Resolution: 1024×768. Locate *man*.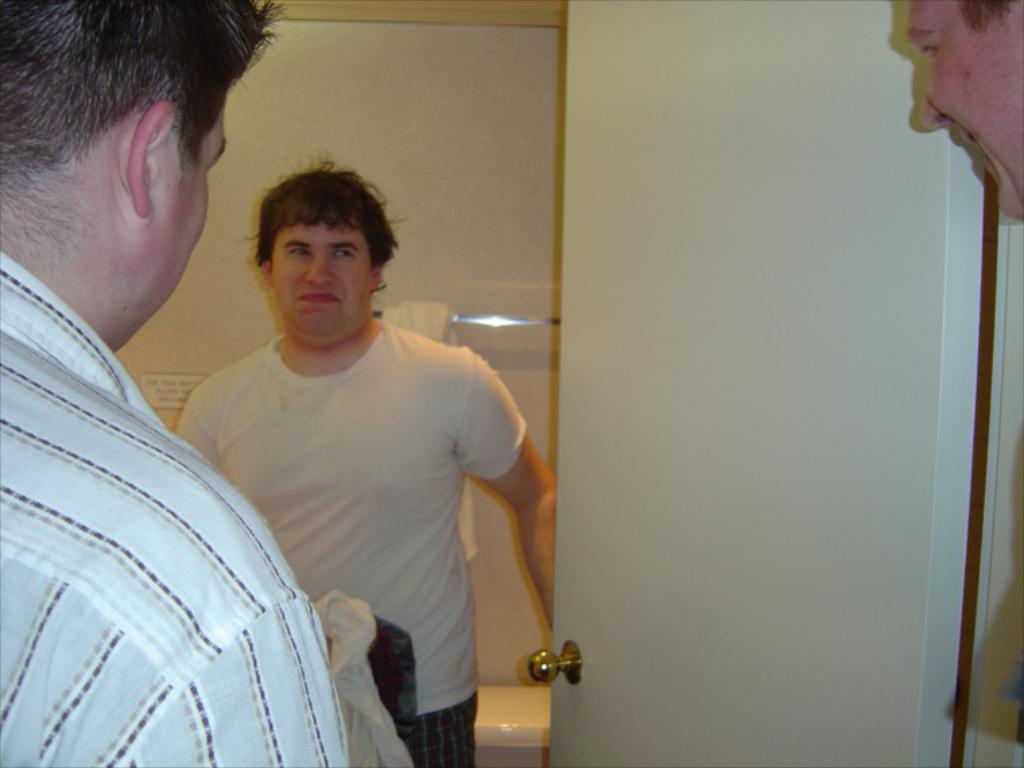
914:0:1023:744.
